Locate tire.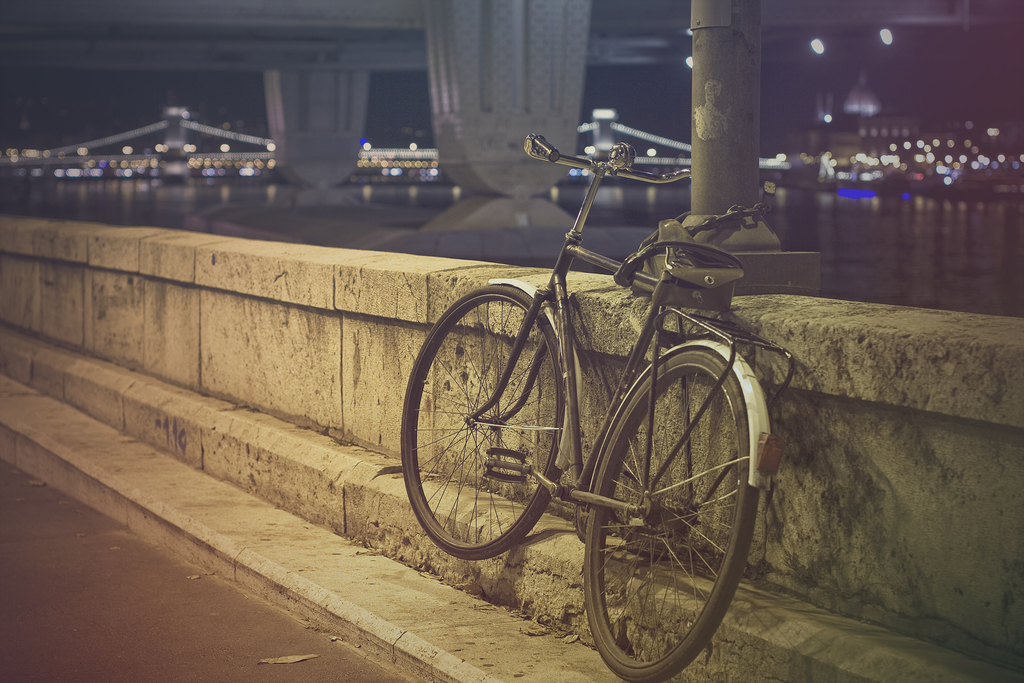
Bounding box: (left=399, top=292, right=570, bottom=557).
